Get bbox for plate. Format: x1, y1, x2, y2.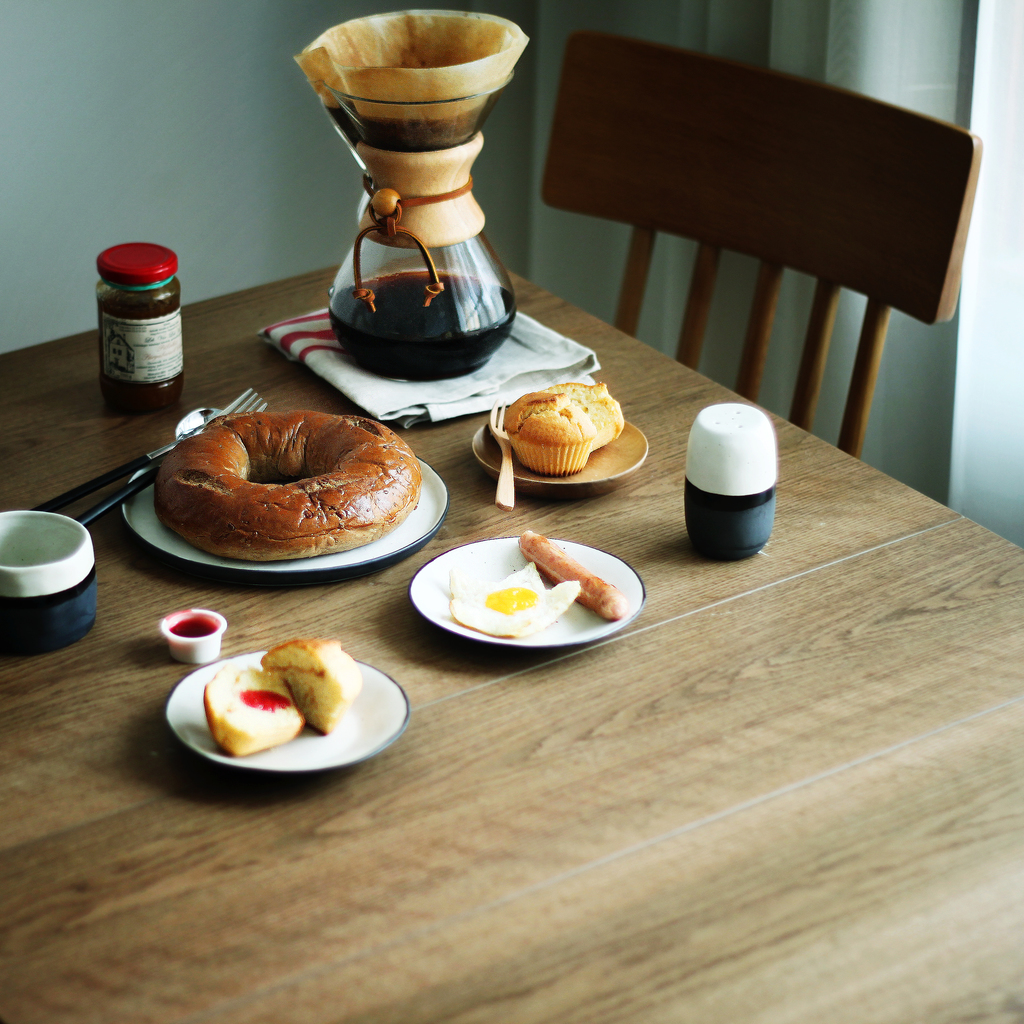
476, 414, 648, 495.
